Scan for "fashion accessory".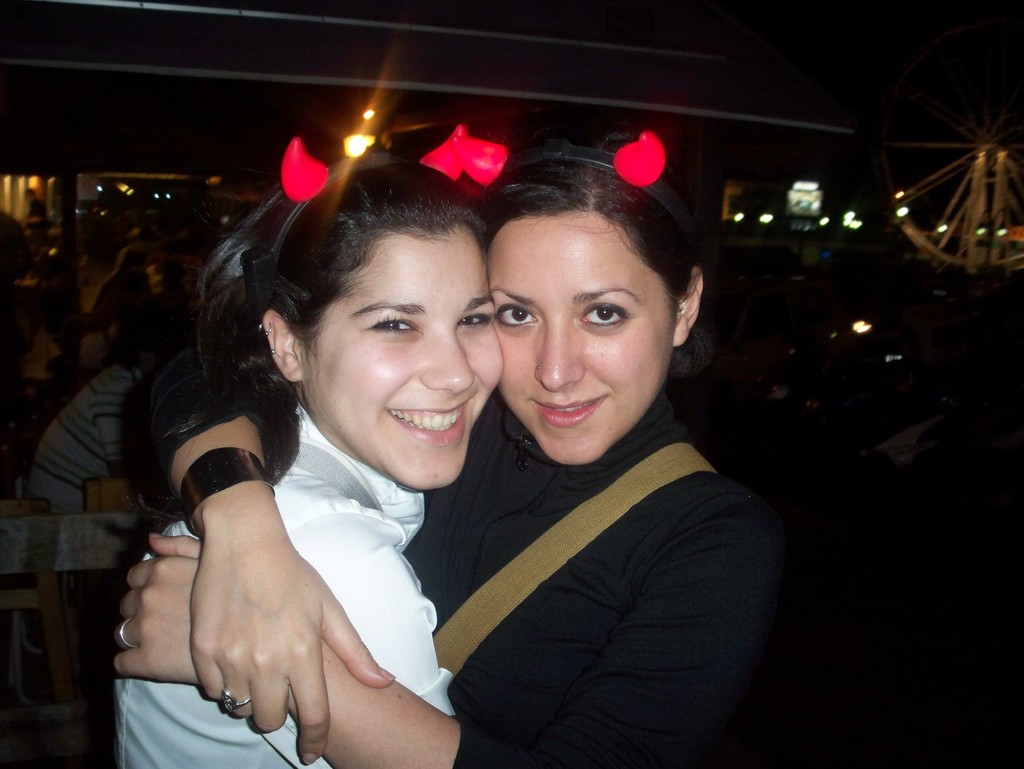
Scan result: locate(178, 445, 272, 538).
